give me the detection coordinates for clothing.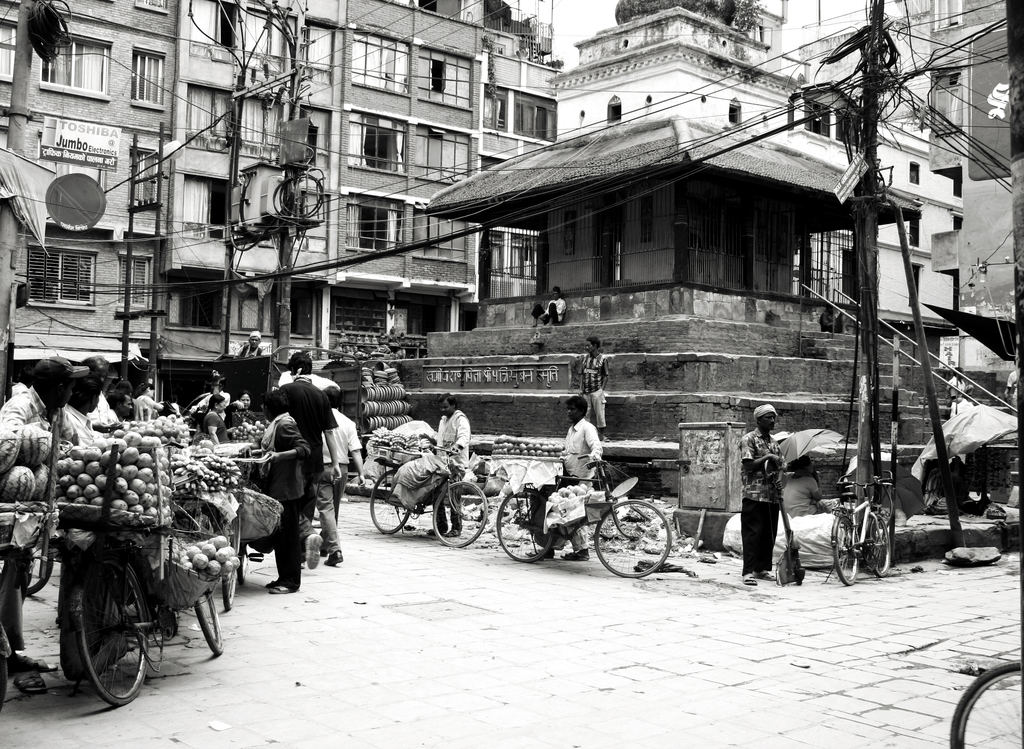
detection(266, 415, 307, 597).
